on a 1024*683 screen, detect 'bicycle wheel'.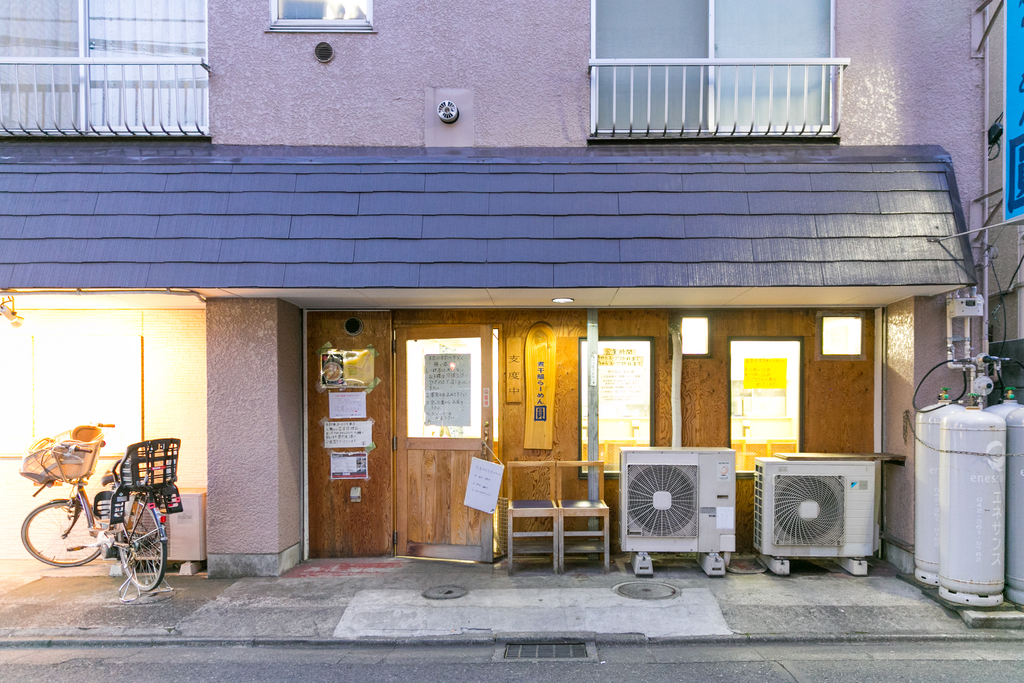
[x1=24, y1=502, x2=85, y2=577].
